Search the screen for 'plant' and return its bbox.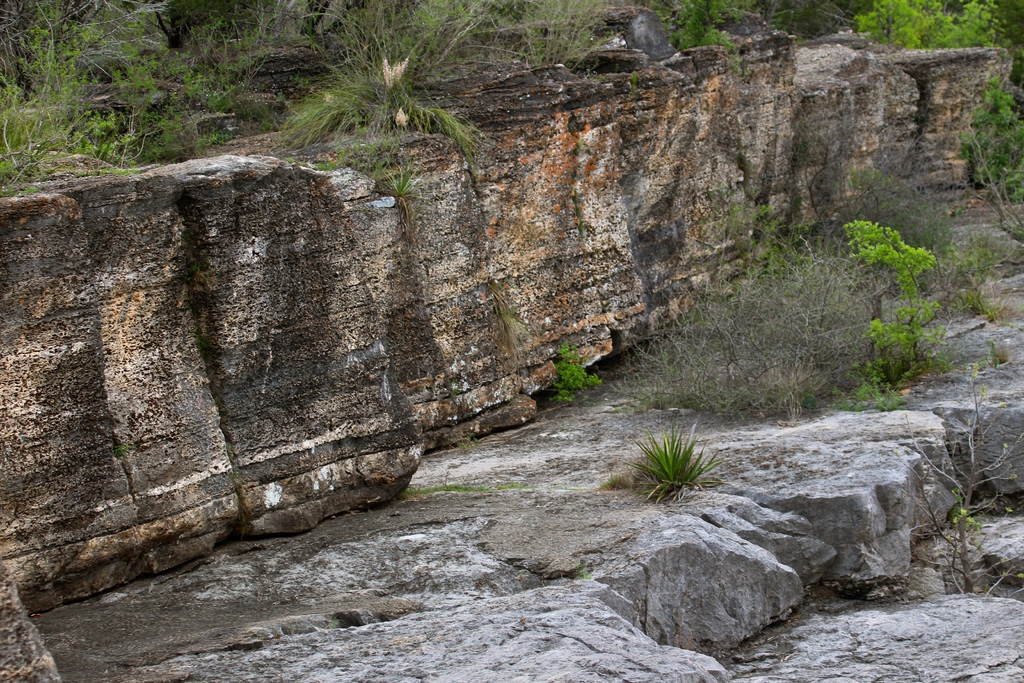
Found: <region>409, 480, 485, 498</region>.
